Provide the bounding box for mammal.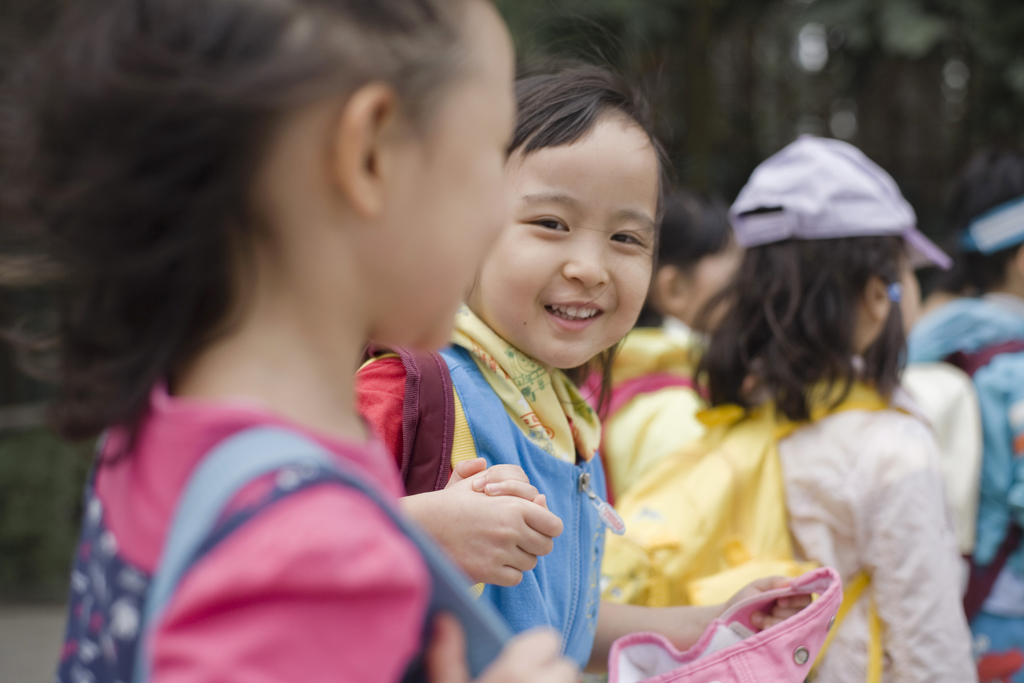
(355, 1, 806, 677).
